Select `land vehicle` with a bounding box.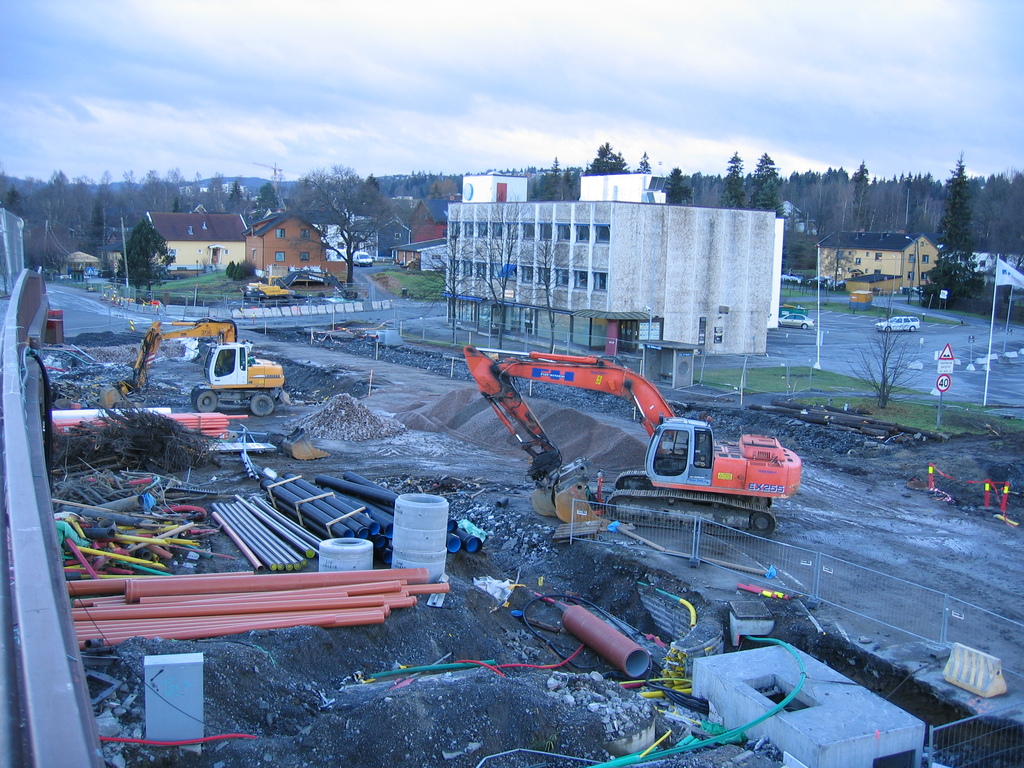
detection(876, 315, 920, 331).
